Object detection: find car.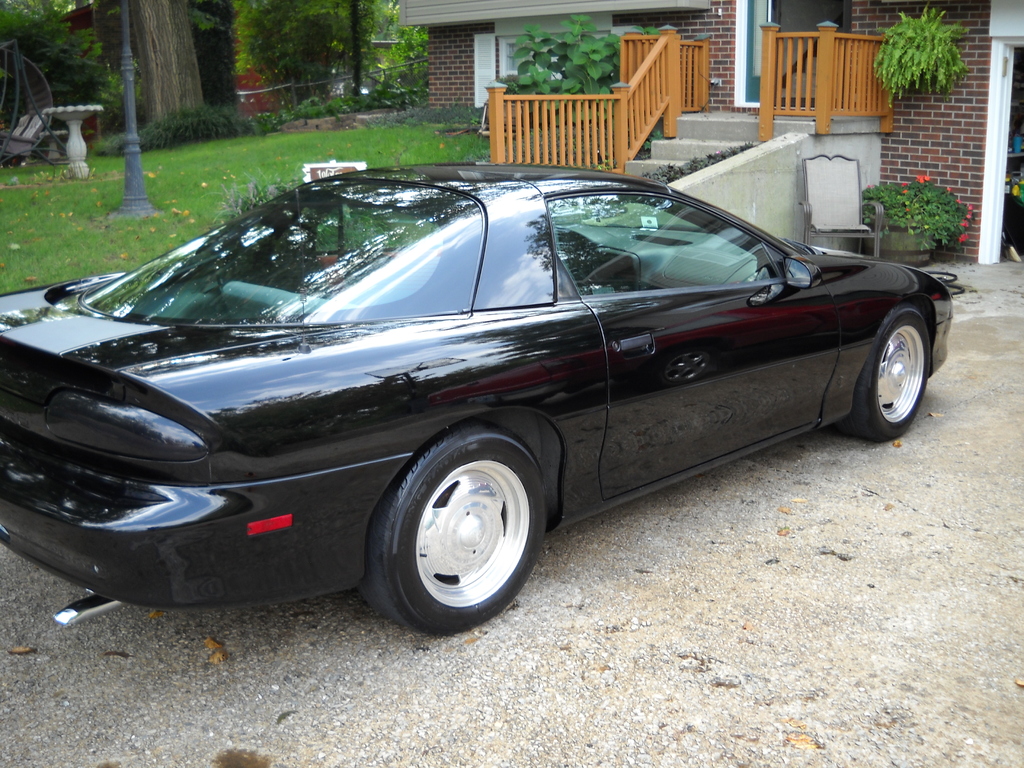
pyautogui.locateOnScreen(0, 161, 958, 642).
